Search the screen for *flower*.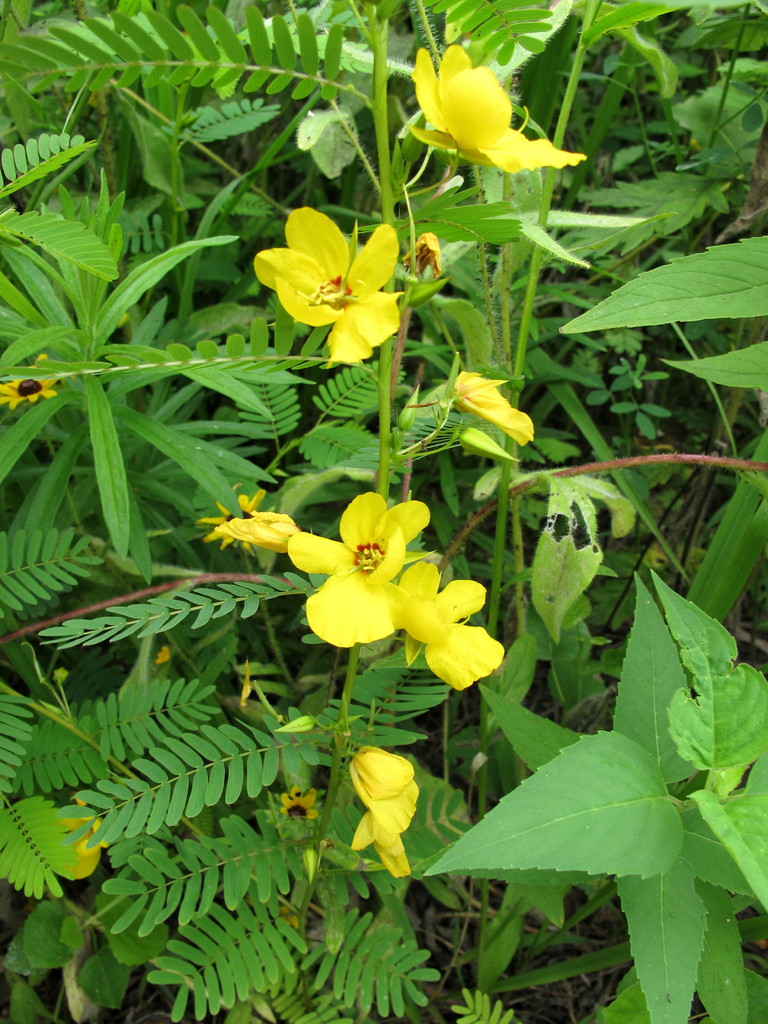
Found at x1=448 y1=363 x2=536 y2=442.
